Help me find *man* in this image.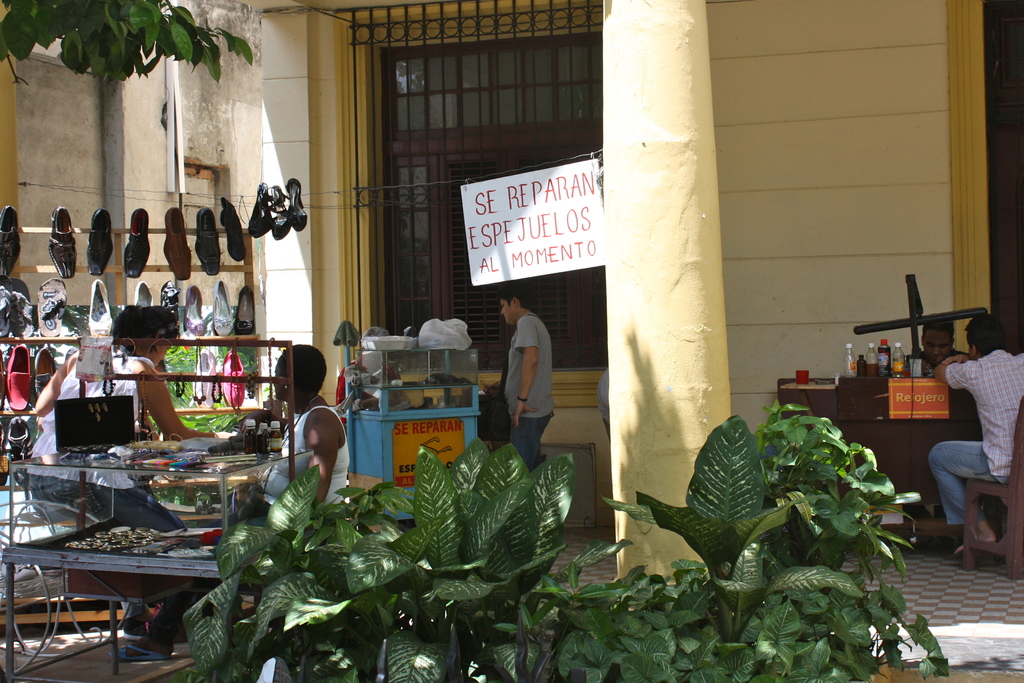
Found it: {"left": 920, "top": 317, "right": 965, "bottom": 379}.
